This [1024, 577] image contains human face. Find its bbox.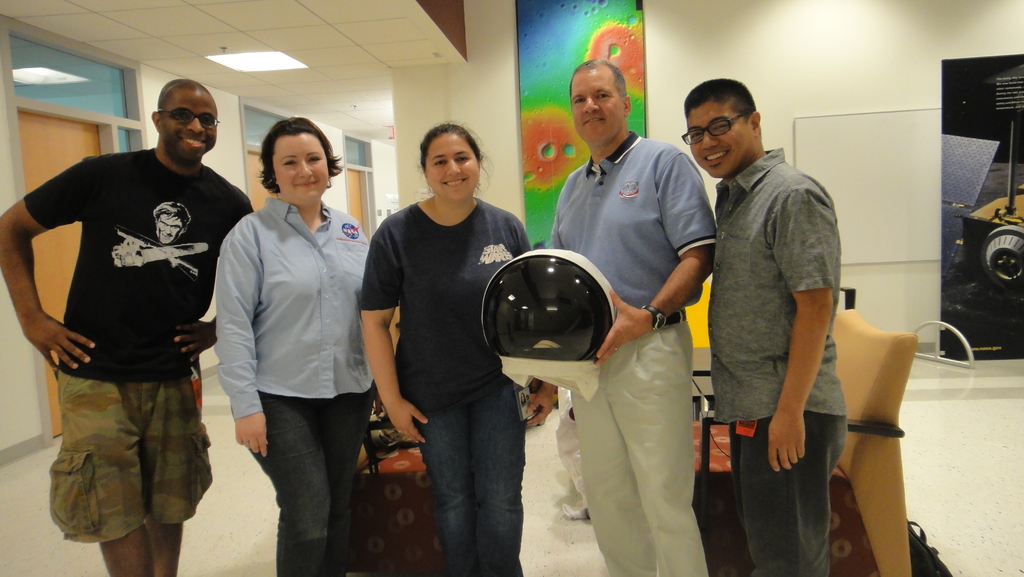
157, 88, 217, 159.
